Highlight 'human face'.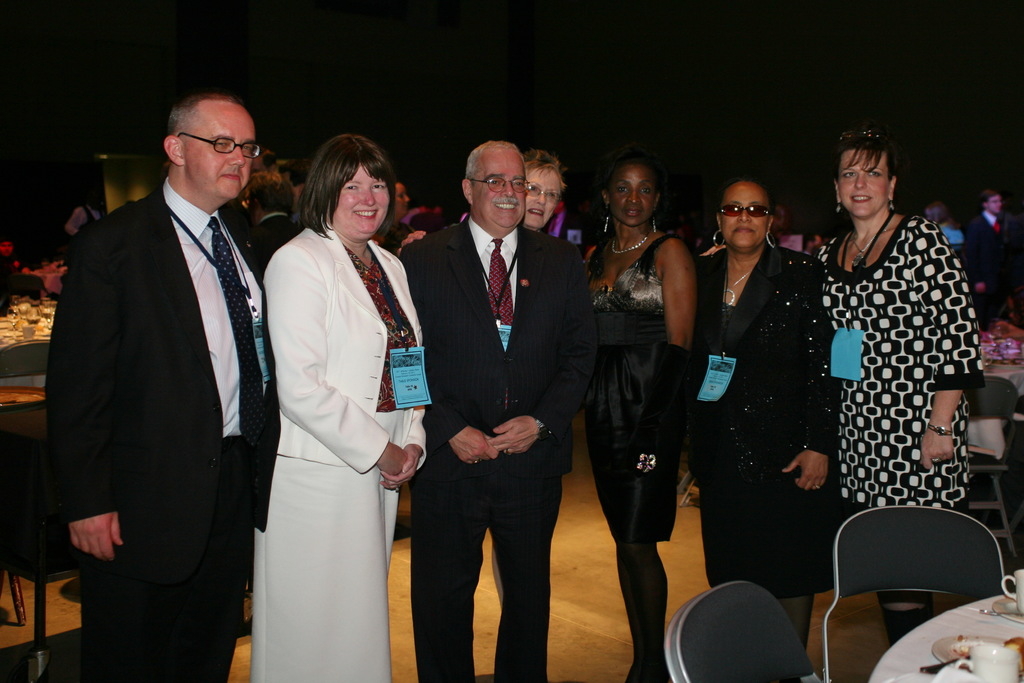
Highlighted region: rect(771, 207, 787, 231).
